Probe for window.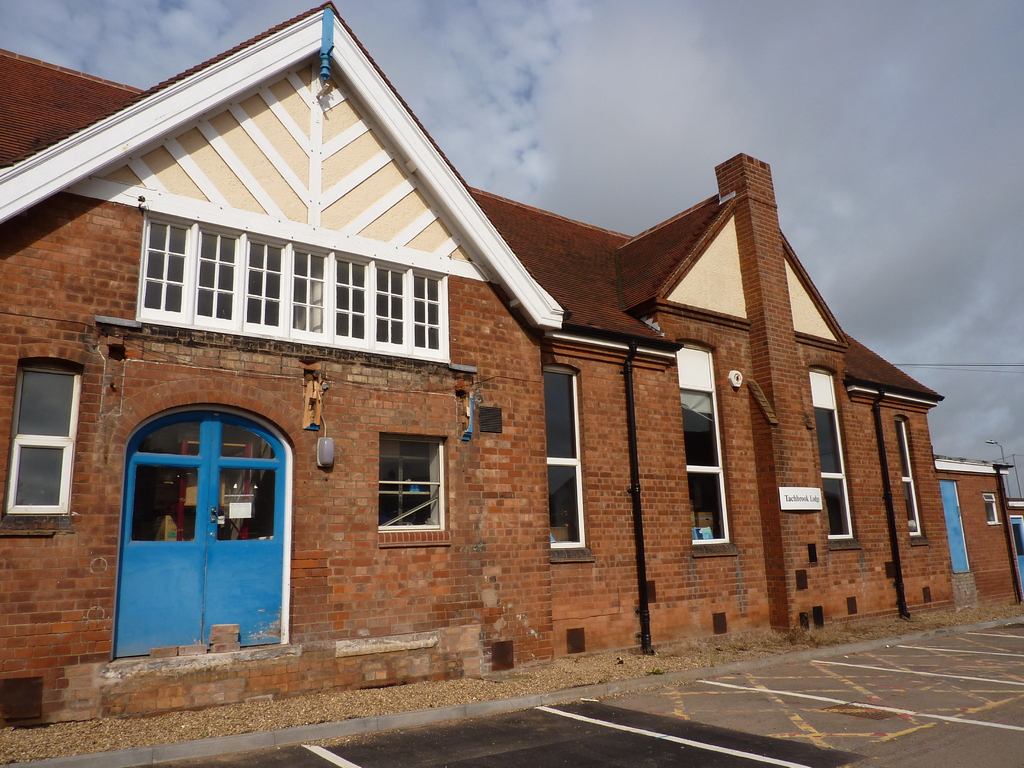
Probe result: detection(804, 369, 854, 549).
